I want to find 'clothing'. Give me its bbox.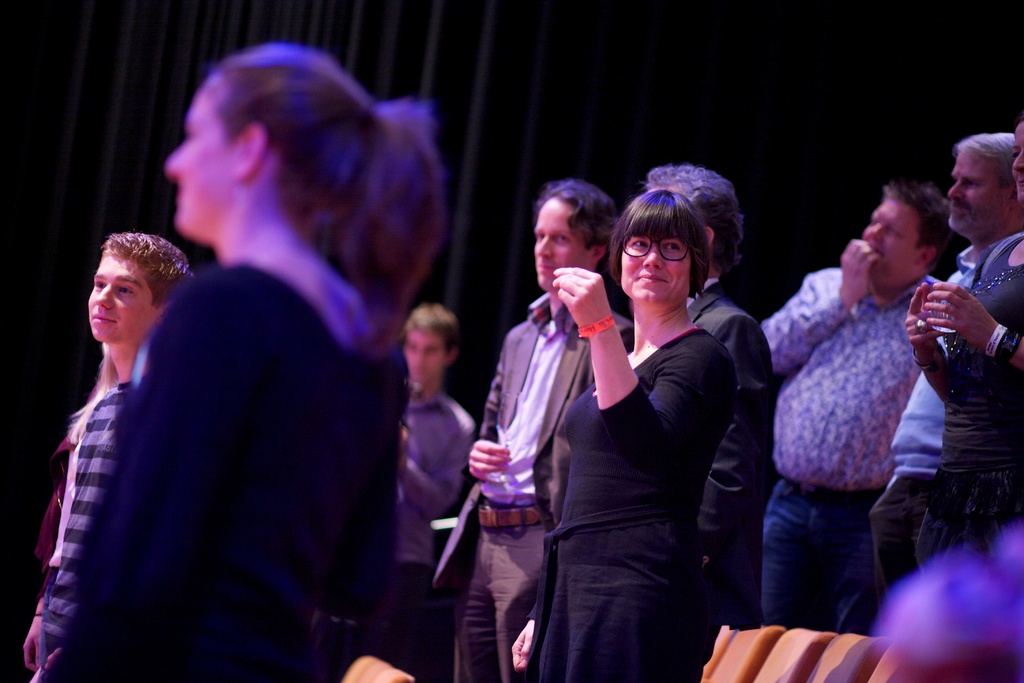
{"x1": 684, "y1": 288, "x2": 783, "y2": 547}.
